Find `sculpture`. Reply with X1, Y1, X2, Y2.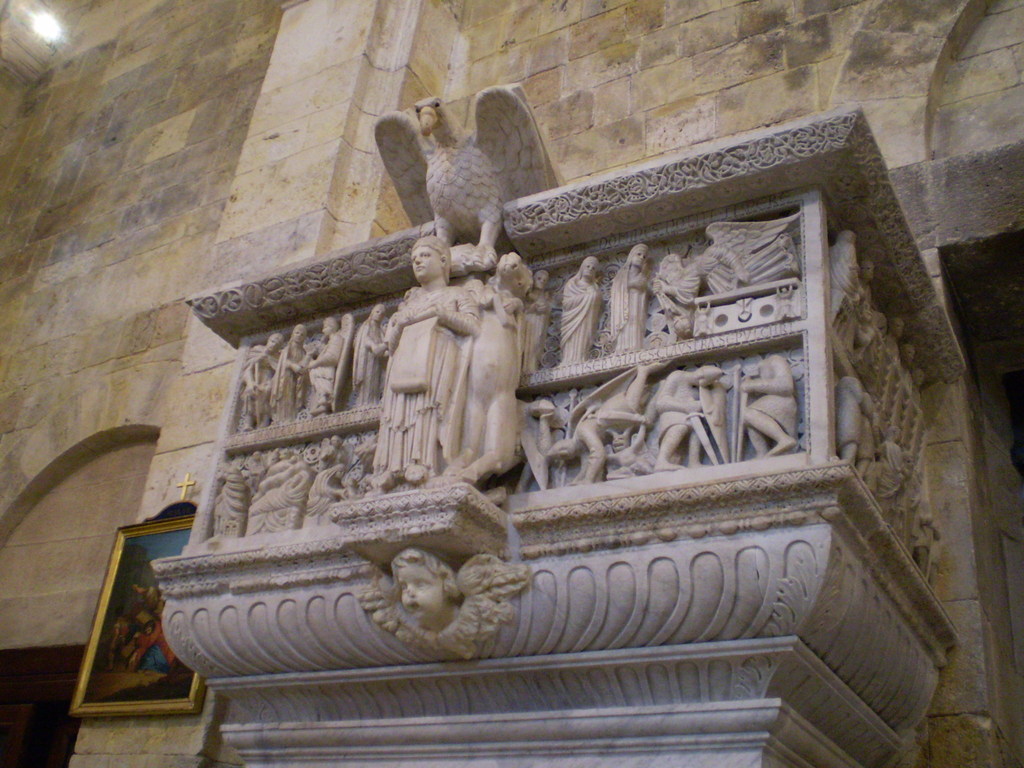
568, 256, 601, 367.
